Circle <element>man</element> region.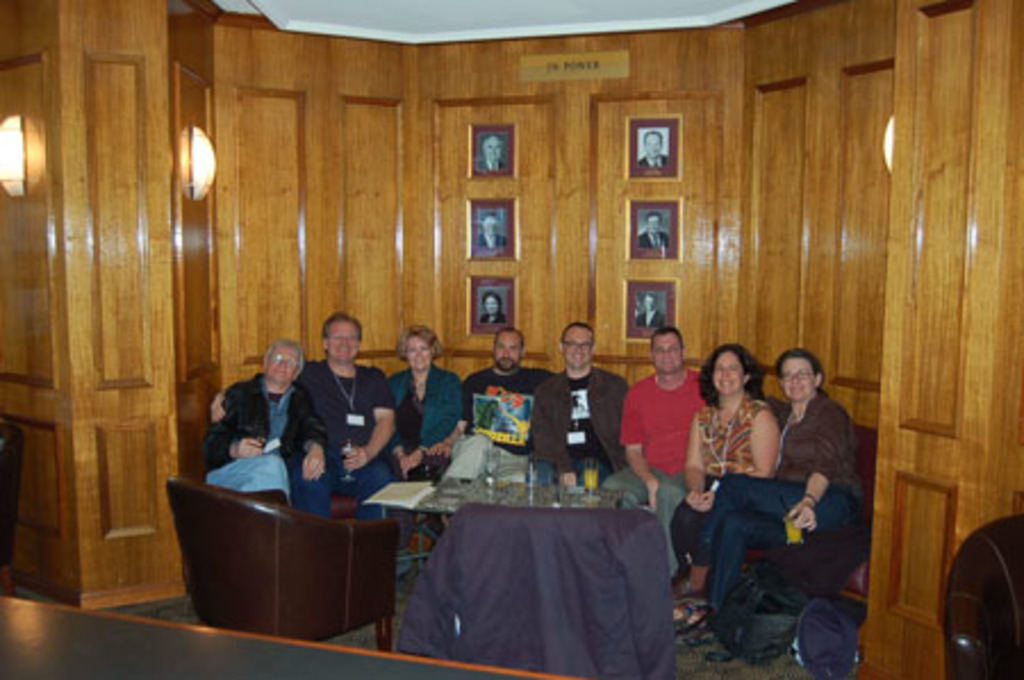
Region: (left=473, top=202, right=514, bottom=250).
